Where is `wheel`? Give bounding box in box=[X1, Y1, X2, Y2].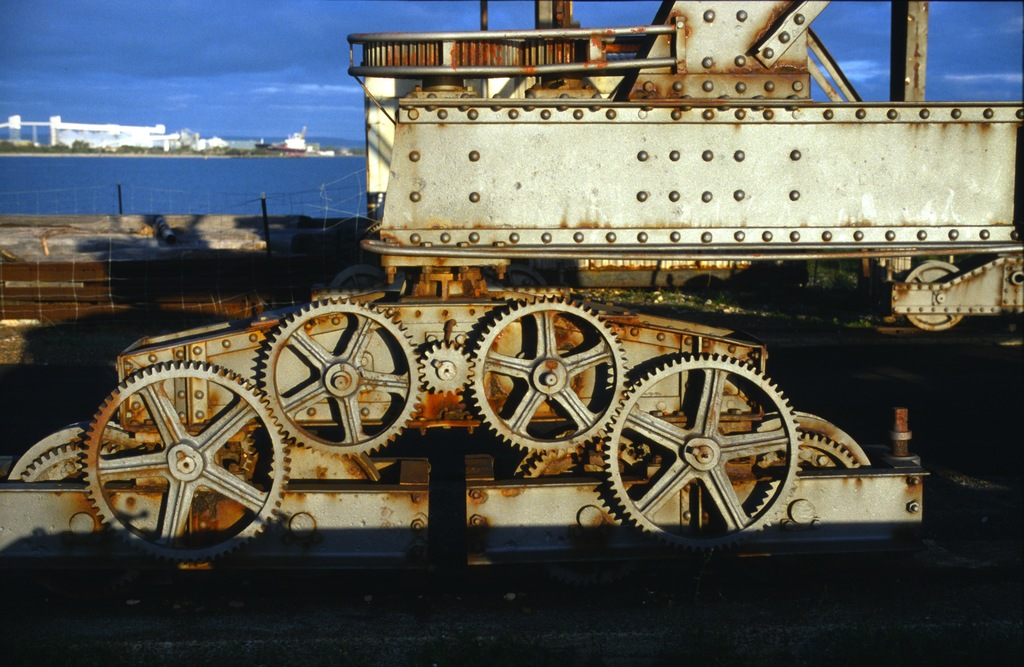
box=[504, 265, 550, 285].
